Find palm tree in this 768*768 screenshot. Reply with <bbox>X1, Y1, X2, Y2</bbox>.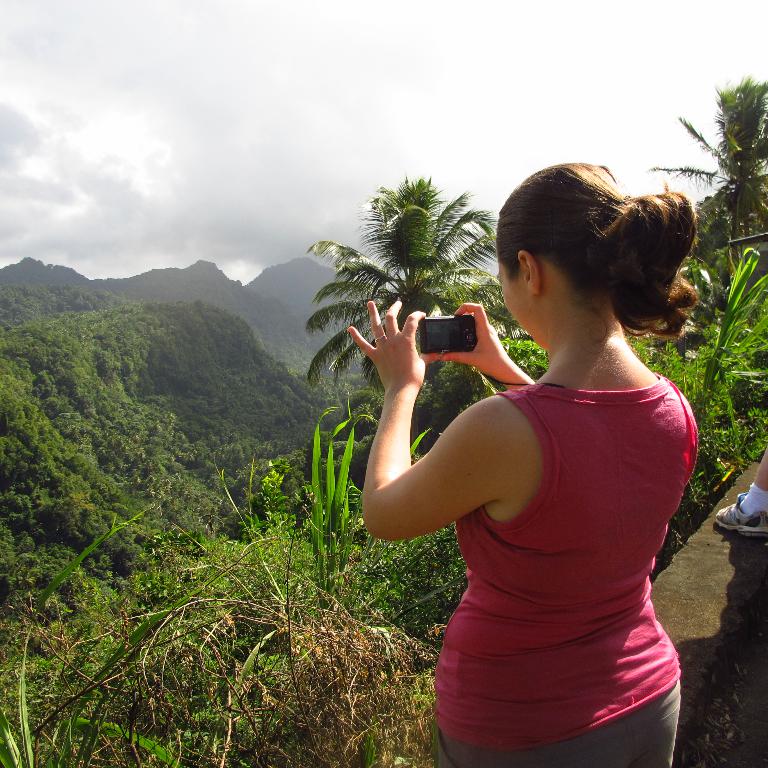
<bbox>654, 74, 767, 256</bbox>.
